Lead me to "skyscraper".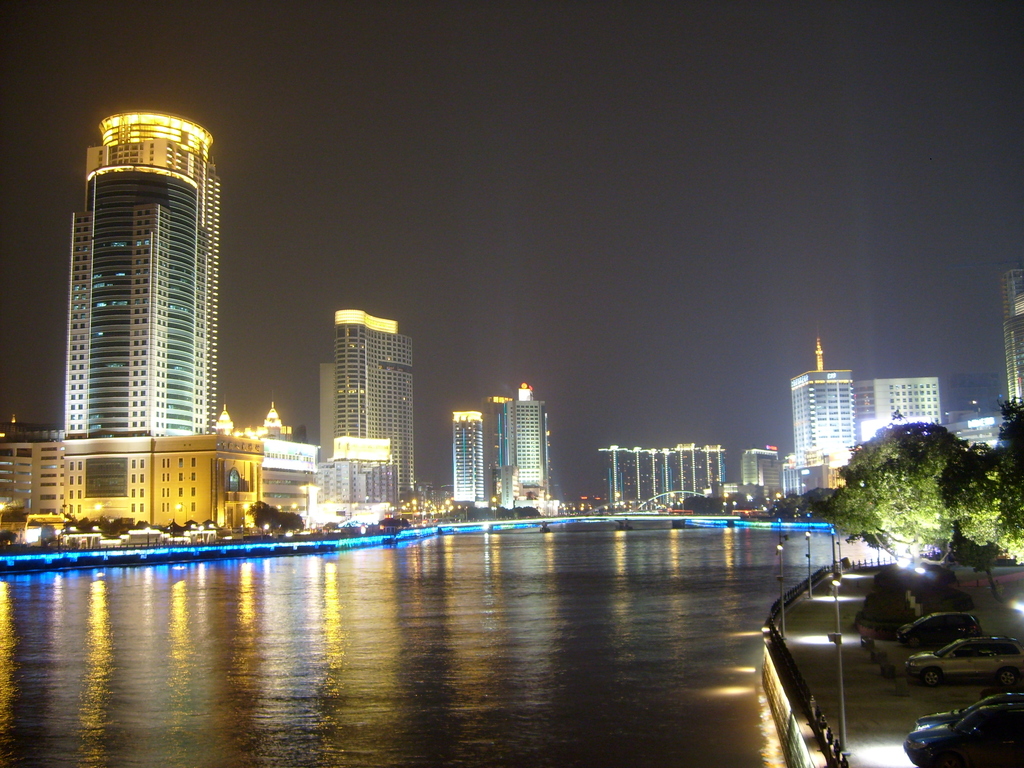
Lead to 0, 106, 280, 527.
